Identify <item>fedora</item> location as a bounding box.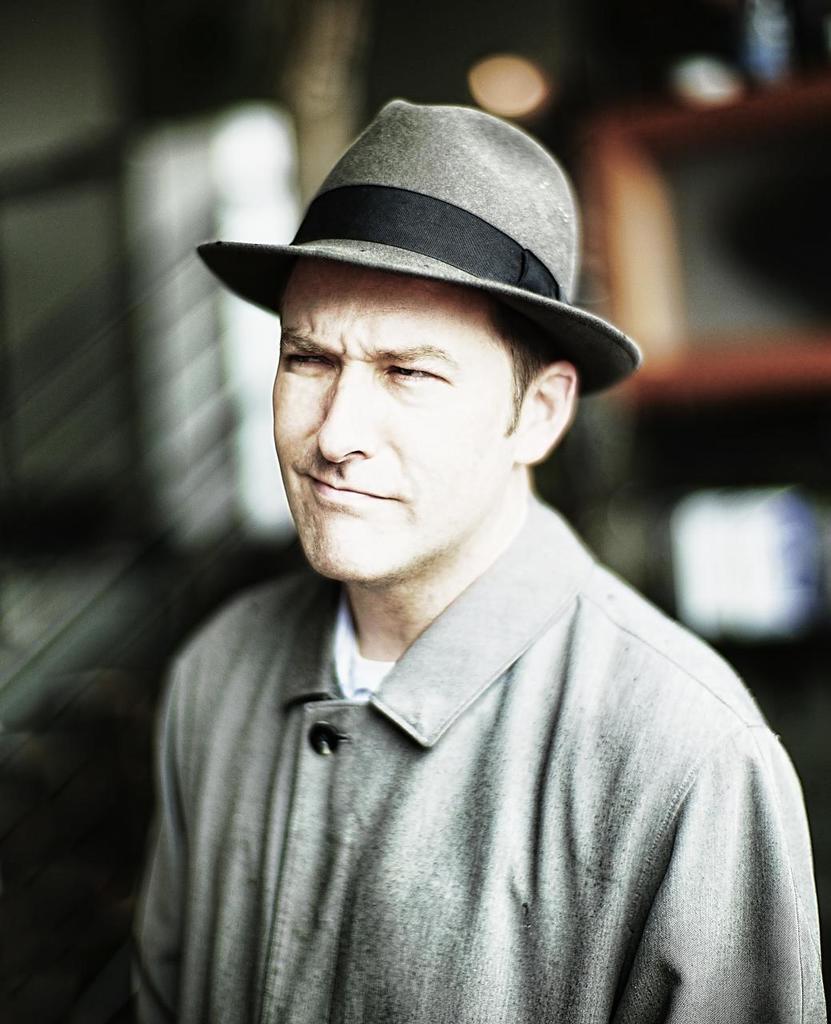
bbox=[193, 93, 645, 408].
